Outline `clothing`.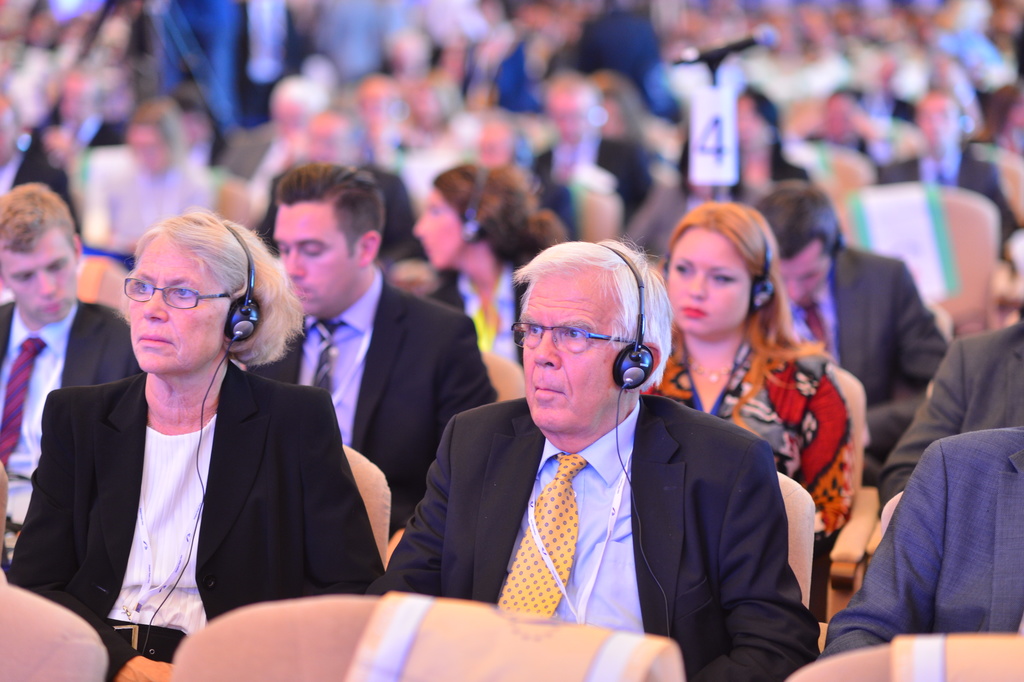
Outline: Rect(468, 32, 541, 121).
